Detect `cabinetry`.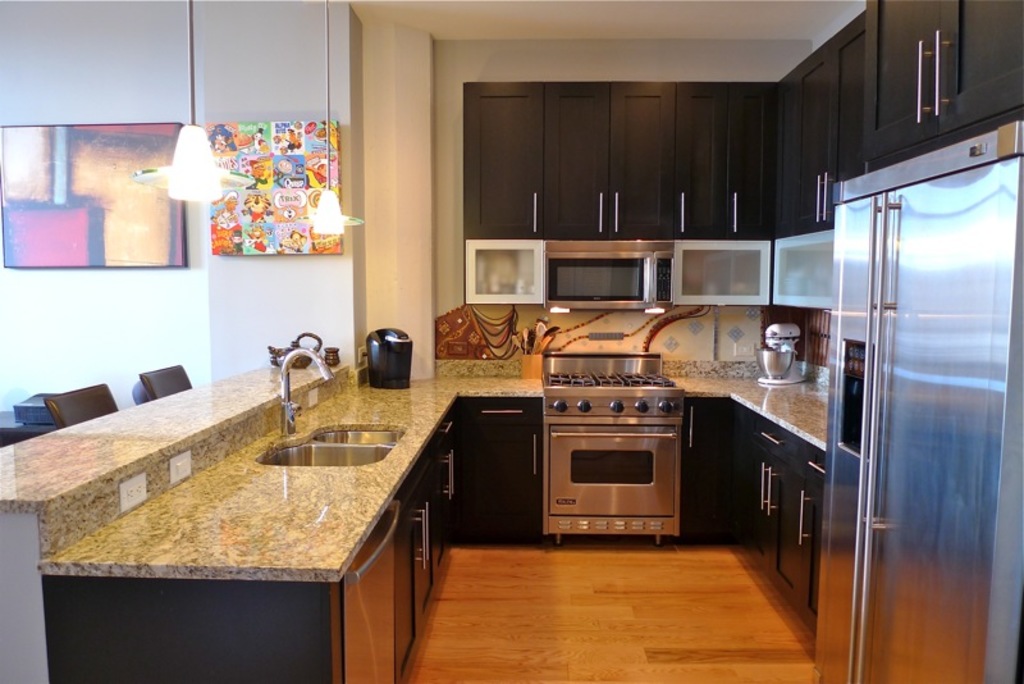
Detected at <bbox>461, 241, 545, 306</bbox>.
